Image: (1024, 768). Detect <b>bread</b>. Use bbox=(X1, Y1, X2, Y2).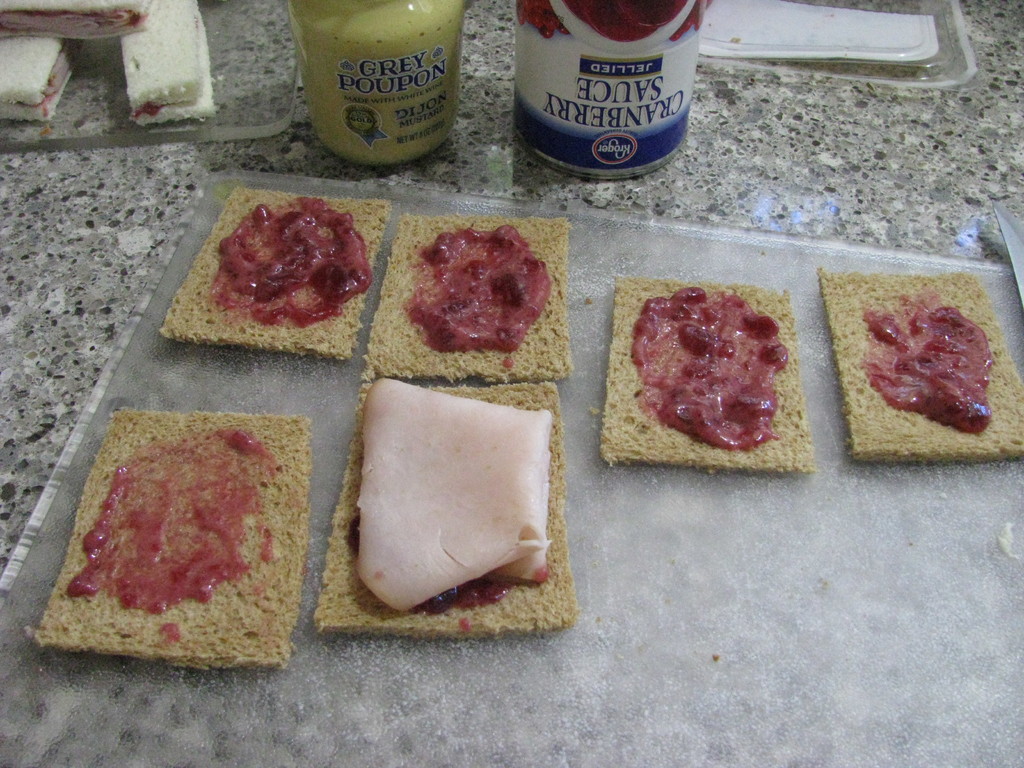
bbox=(364, 213, 570, 378).
